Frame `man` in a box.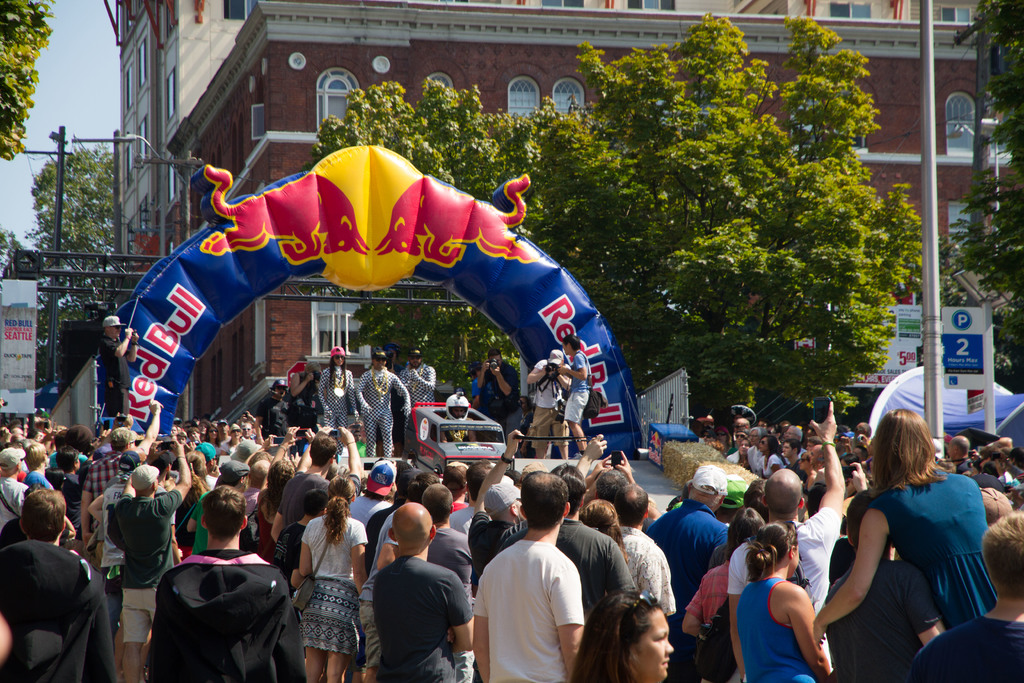
[left=359, top=475, right=415, bottom=681].
